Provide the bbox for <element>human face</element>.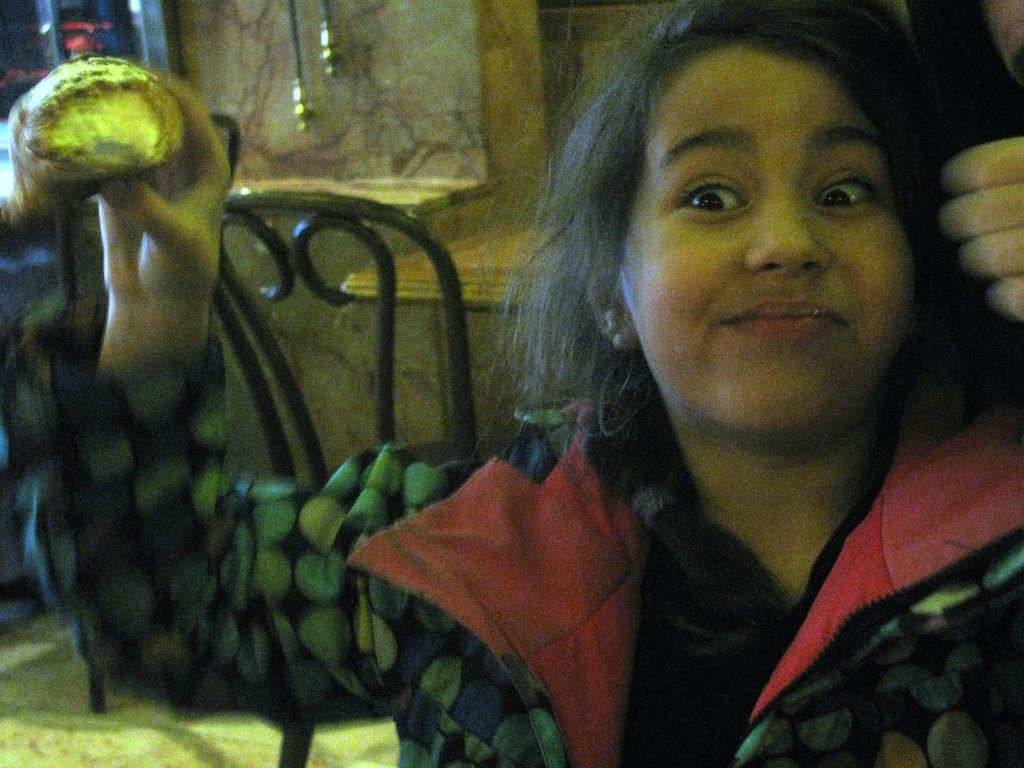
bbox=(620, 44, 915, 431).
